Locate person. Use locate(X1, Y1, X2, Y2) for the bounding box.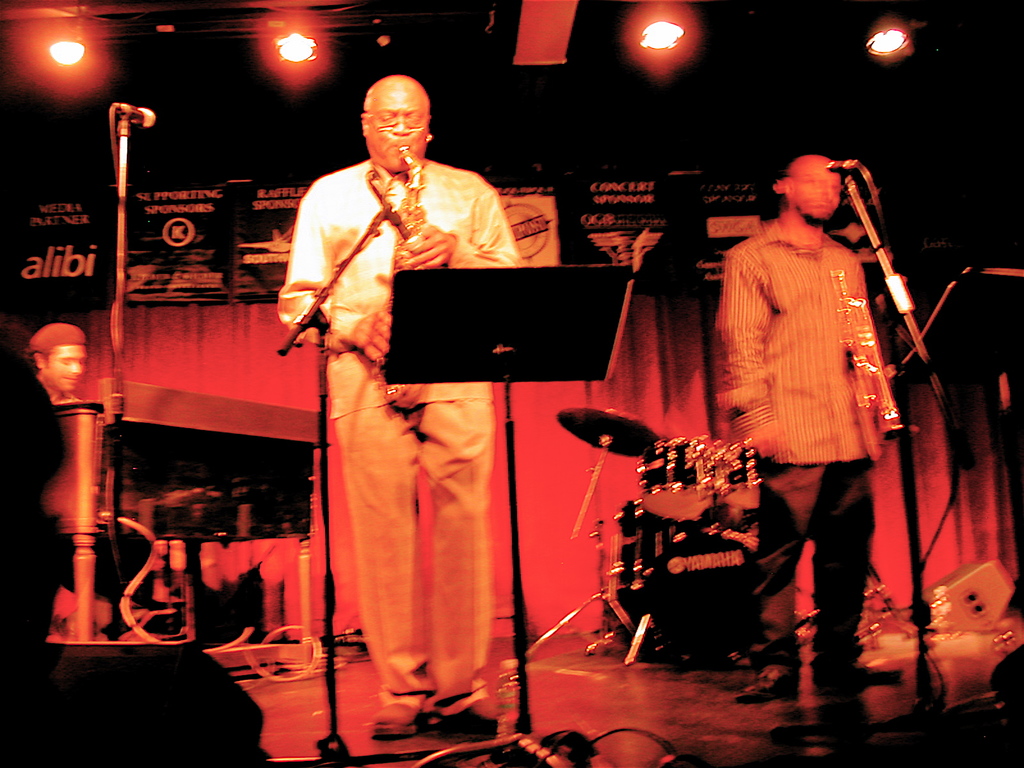
locate(291, 65, 531, 729).
